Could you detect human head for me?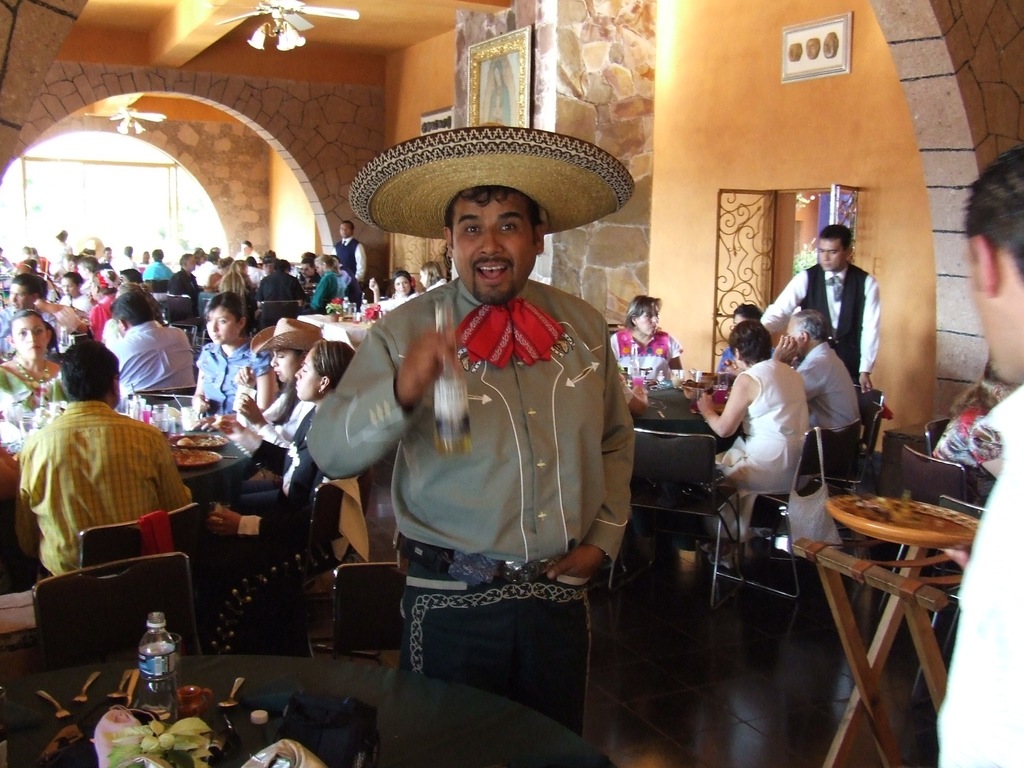
Detection result: [60,337,122,410].
